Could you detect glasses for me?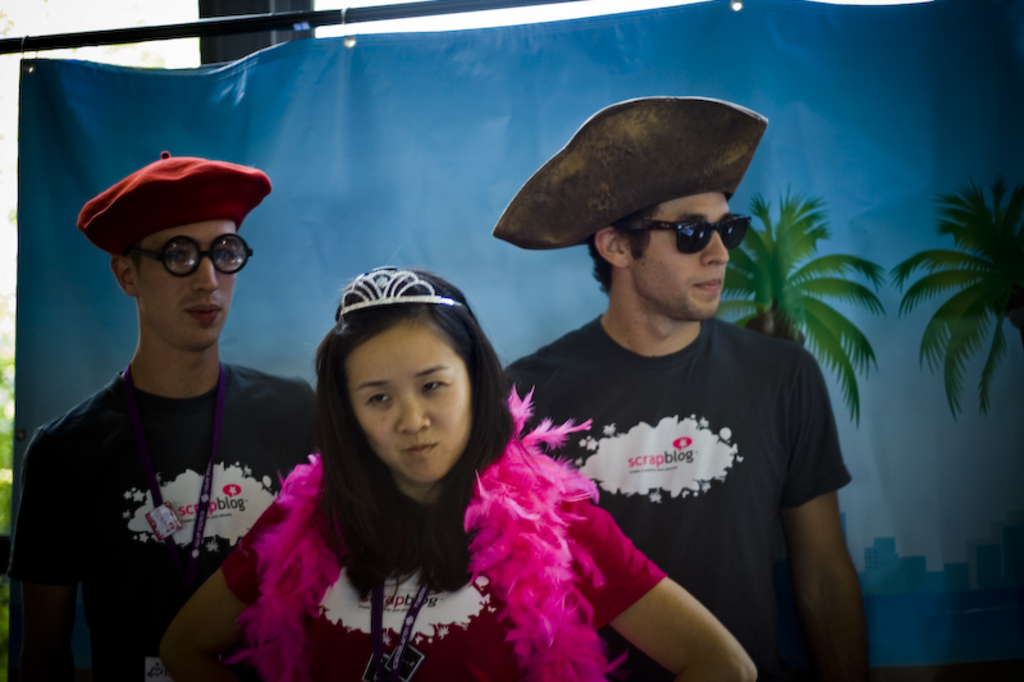
Detection result: (x1=104, y1=229, x2=246, y2=283).
